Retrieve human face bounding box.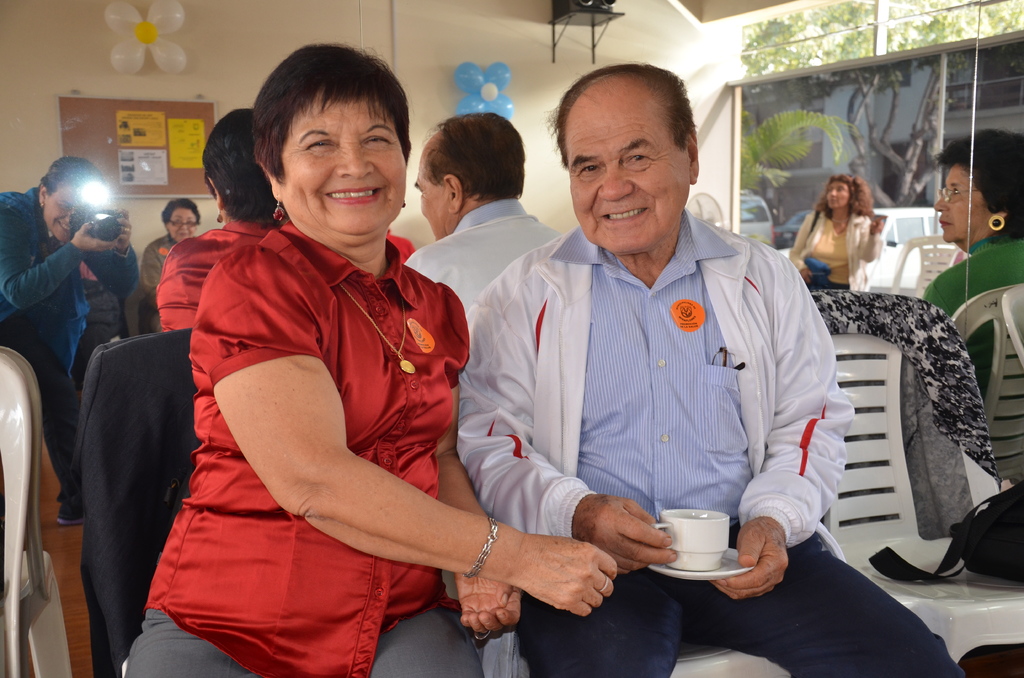
Bounding box: {"x1": 568, "y1": 104, "x2": 689, "y2": 252}.
